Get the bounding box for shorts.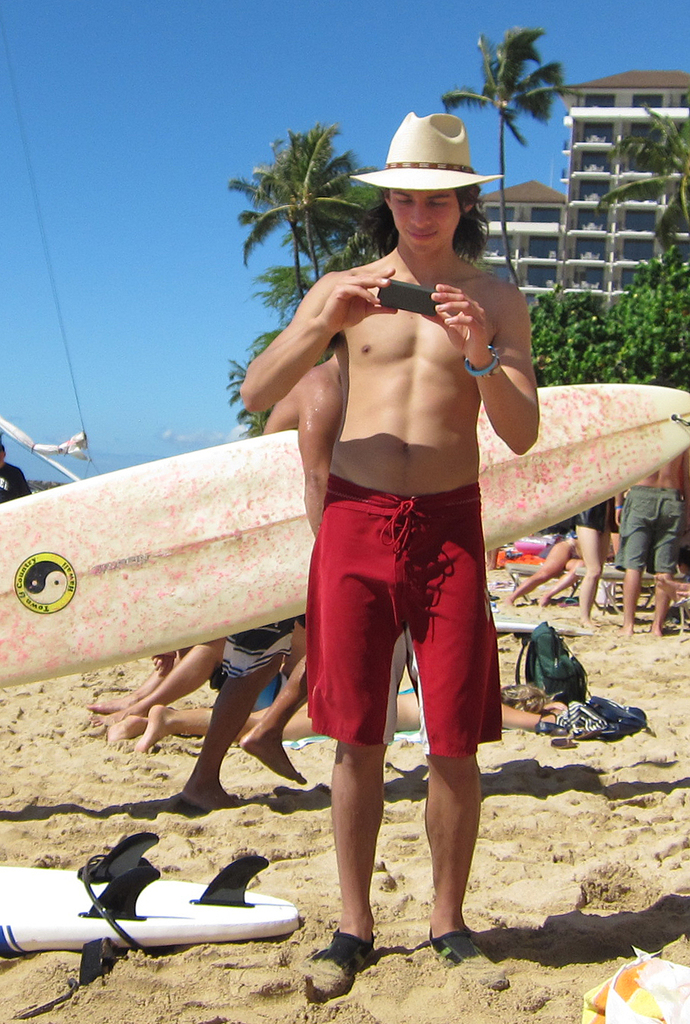
(579,499,612,532).
